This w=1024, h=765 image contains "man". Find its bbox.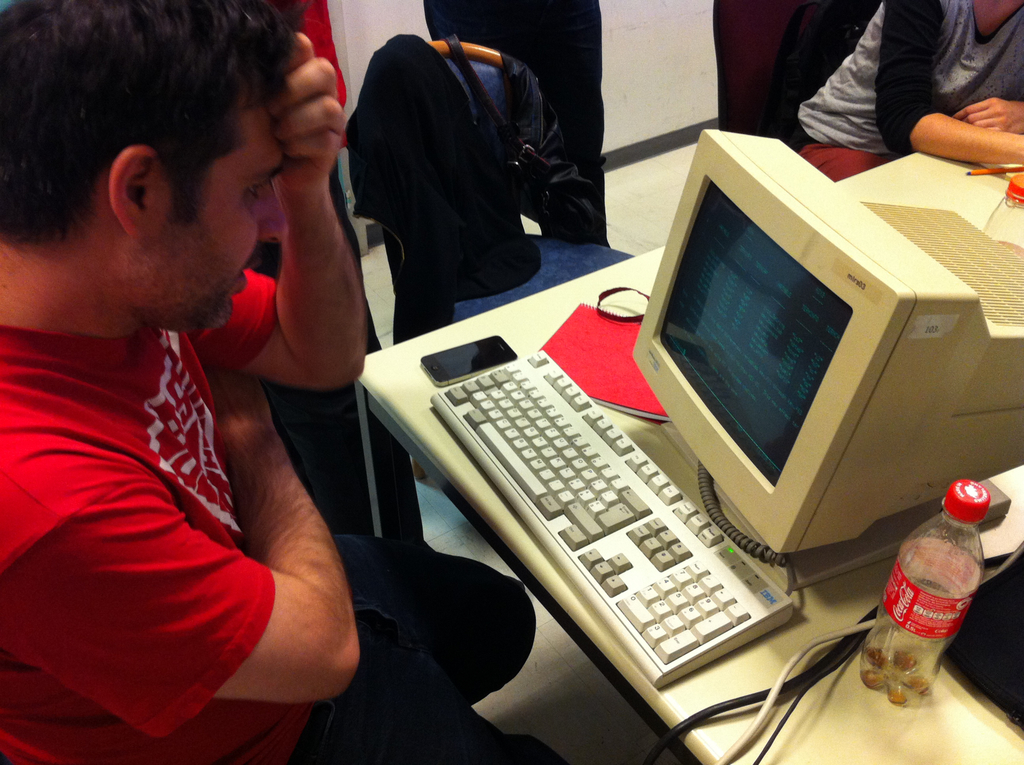
{"x1": 787, "y1": 0, "x2": 1023, "y2": 199}.
